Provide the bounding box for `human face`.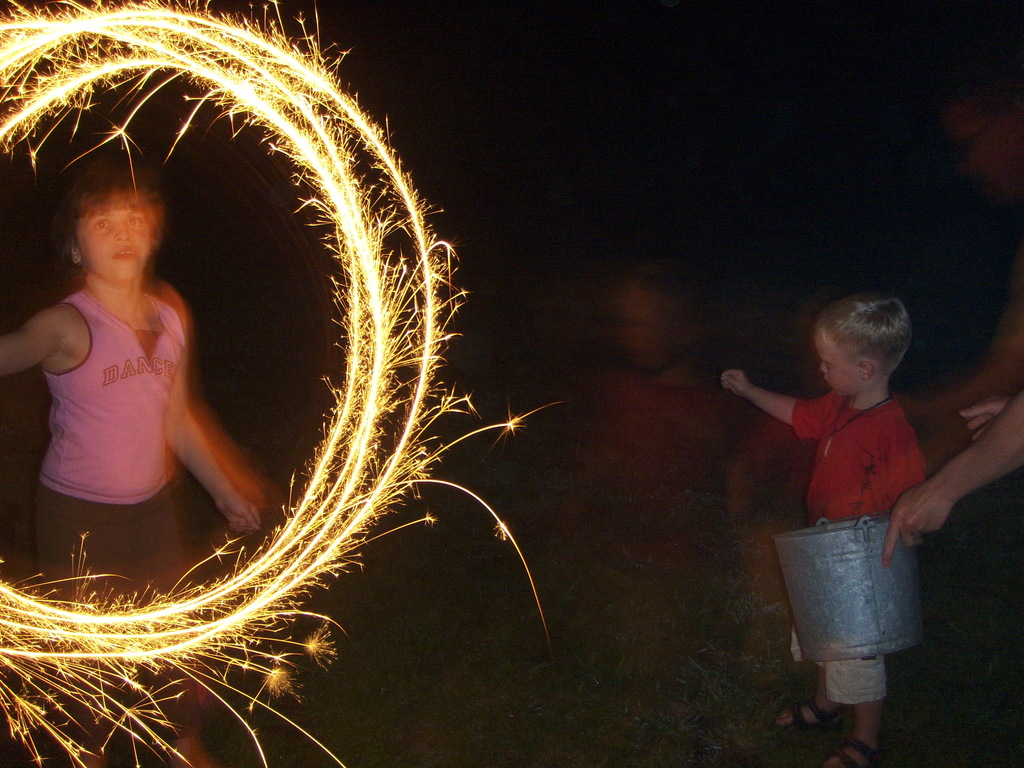
rect(823, 321, 856, 398).
